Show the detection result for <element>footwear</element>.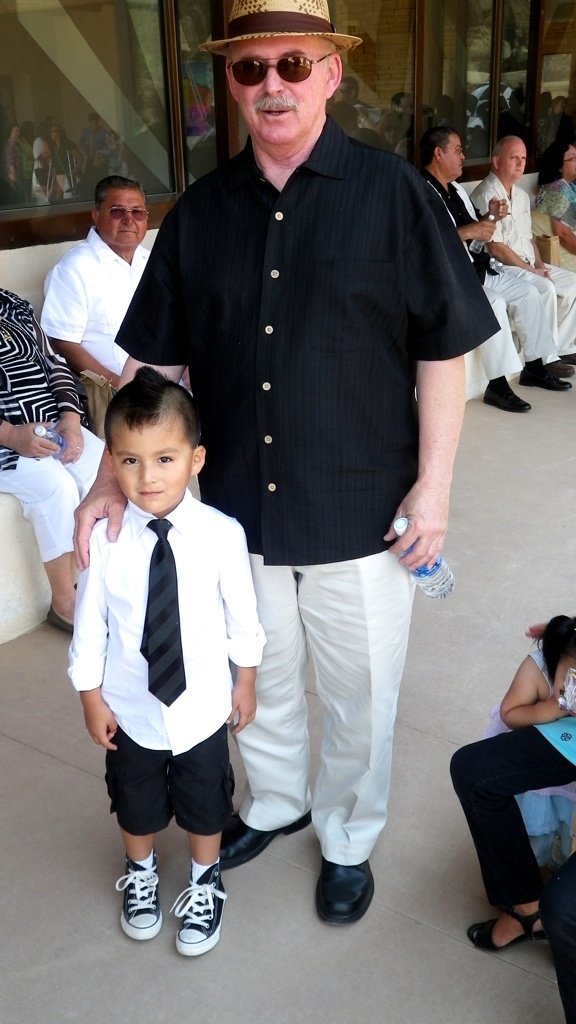
x1=465, y1=901, x2=558, y2=956.
